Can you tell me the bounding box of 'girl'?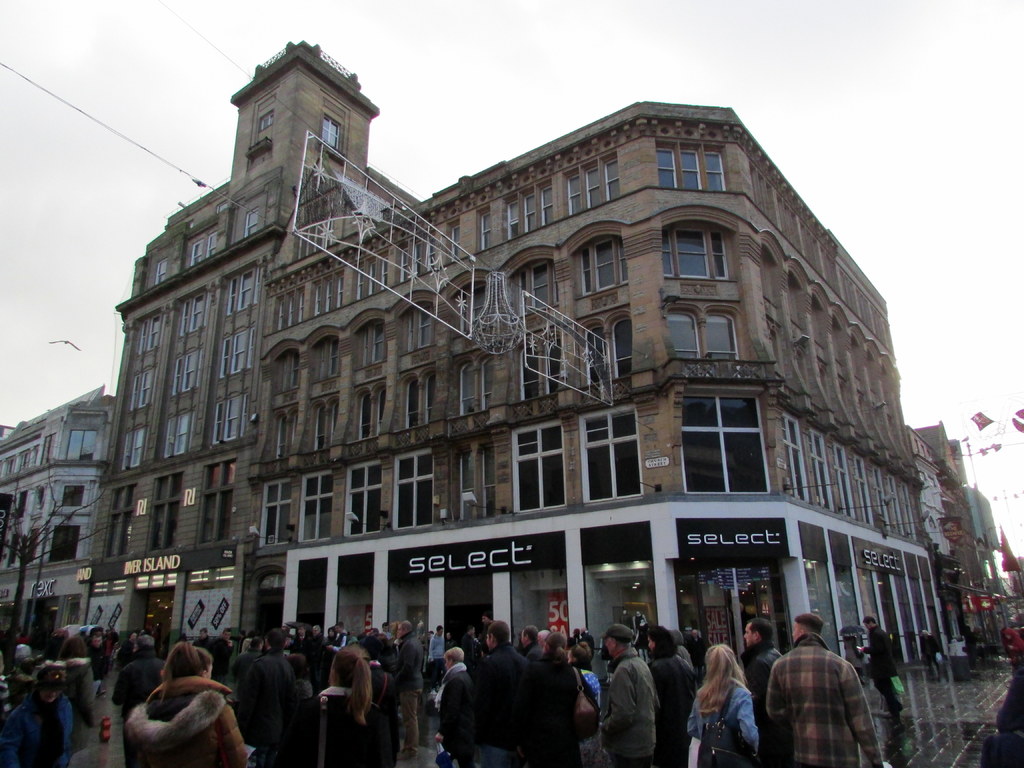
l=129, t=641, r=252, b=767.
